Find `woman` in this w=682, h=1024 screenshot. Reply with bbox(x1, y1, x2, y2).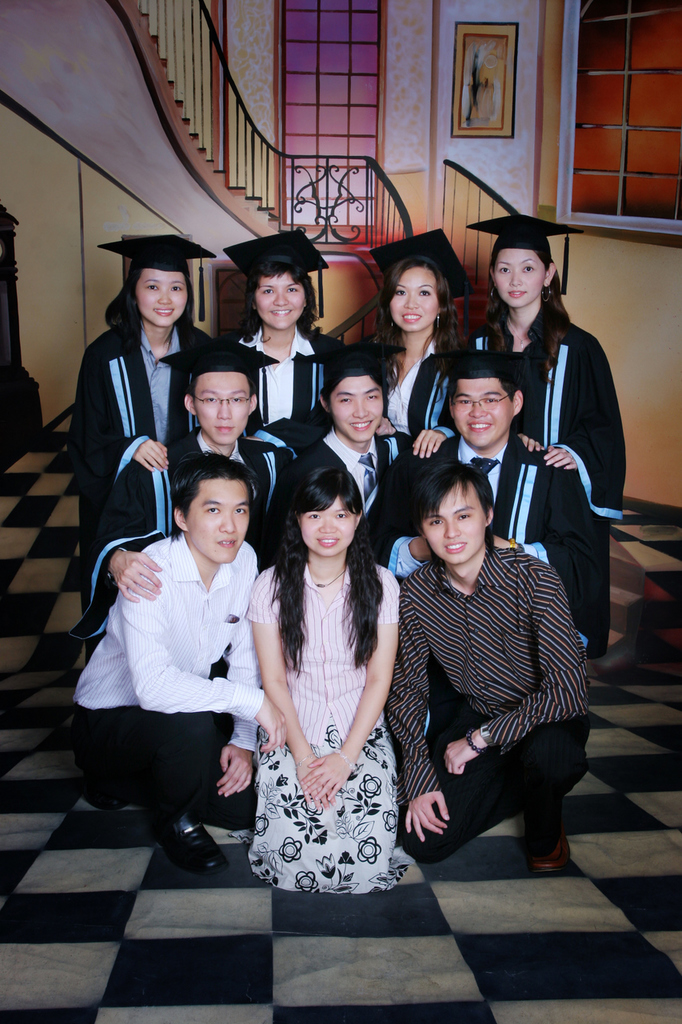
bbox(237, 439, 418, 913).
